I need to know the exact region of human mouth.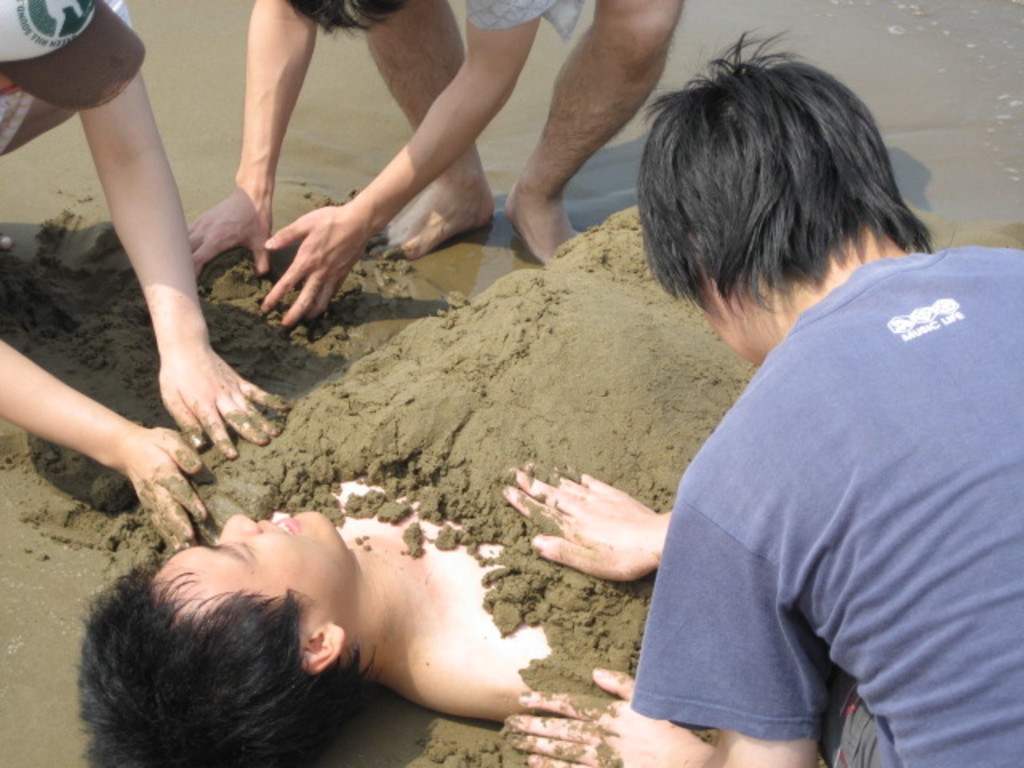
Region: 256,517,301,534.
